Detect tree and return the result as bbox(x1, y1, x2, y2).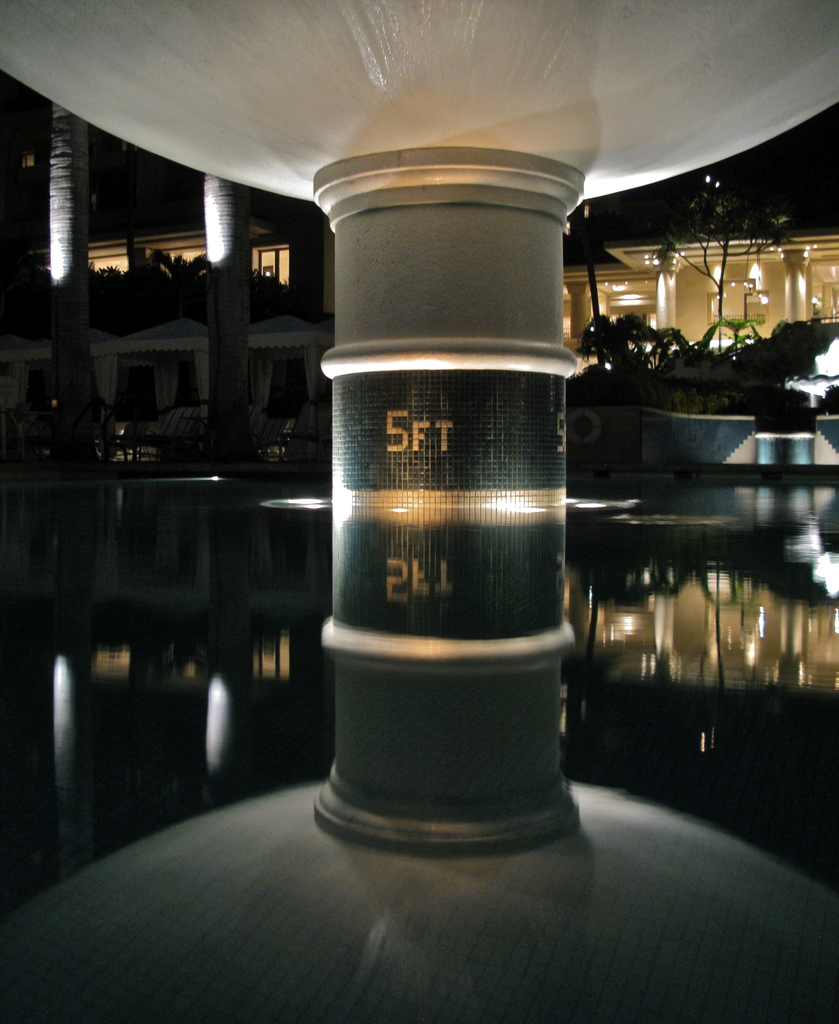
bbox(653, 193, 797, 357).
